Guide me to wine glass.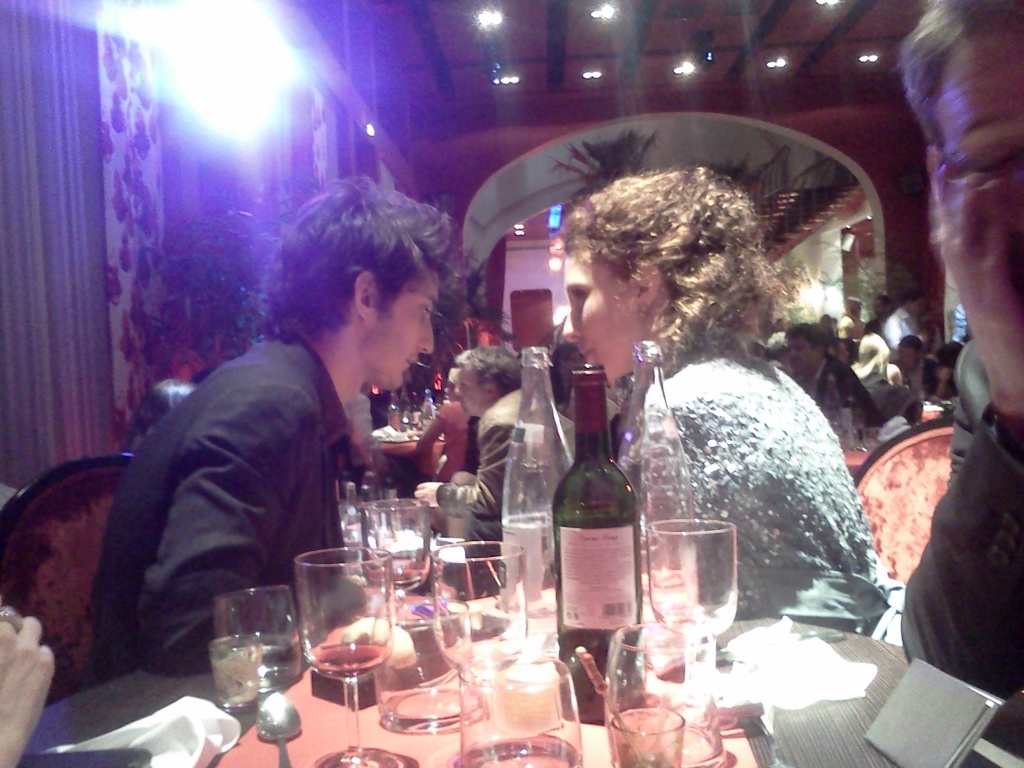
Guidance: left=645, top=517, right=732, bottom=634.
